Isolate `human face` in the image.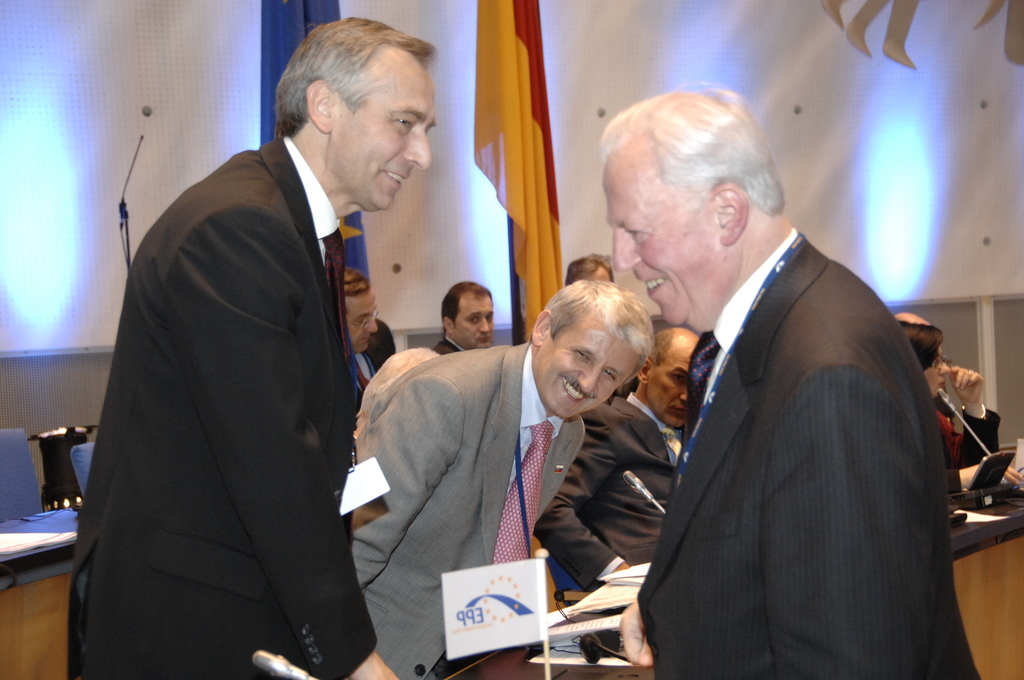
Isolated region: box(344, 287, 377, 354).
